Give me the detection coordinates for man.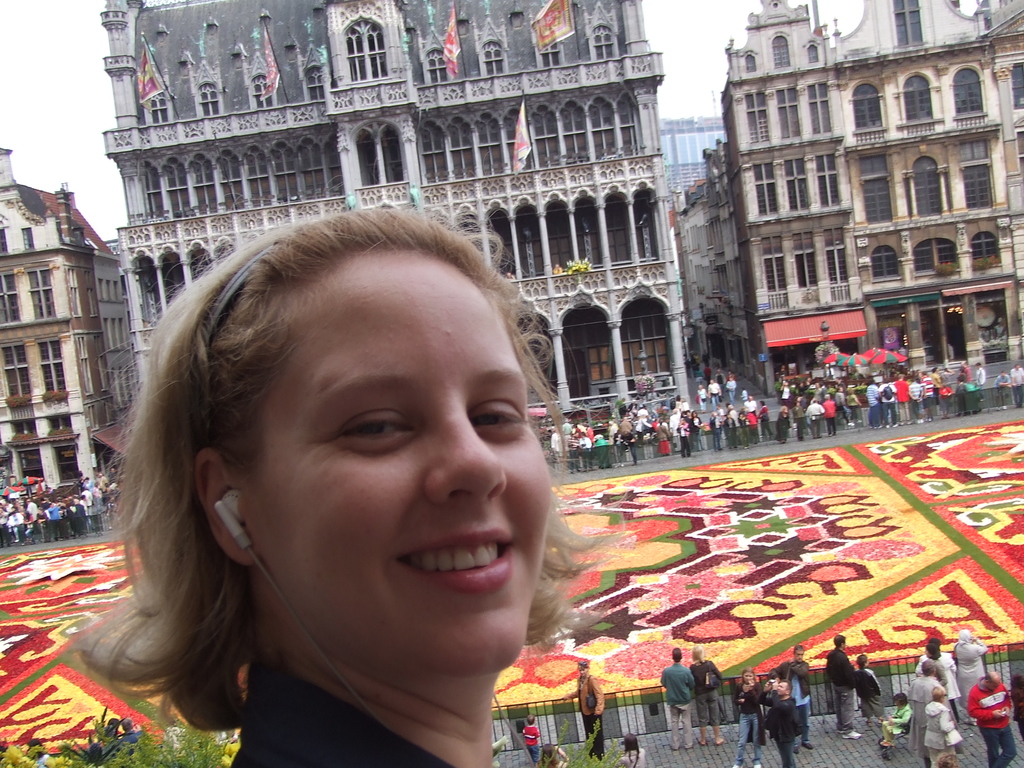
BBox(759, 675, 797, 767).
